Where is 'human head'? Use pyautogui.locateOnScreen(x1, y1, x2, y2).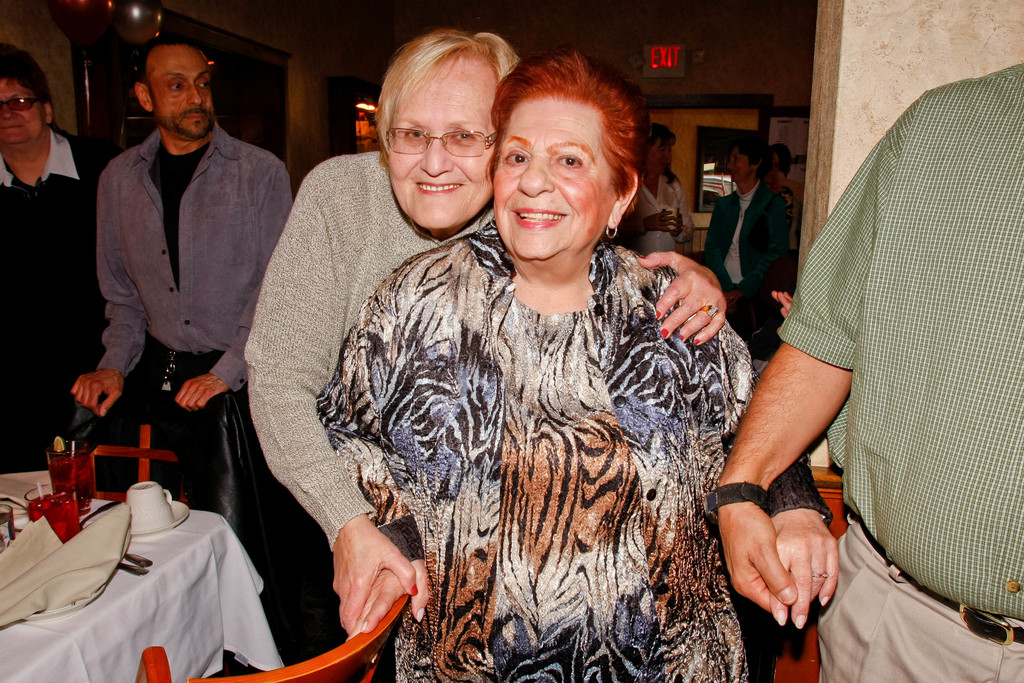
pyautogui.locateOnScreen(376, 29, 522, 234).
